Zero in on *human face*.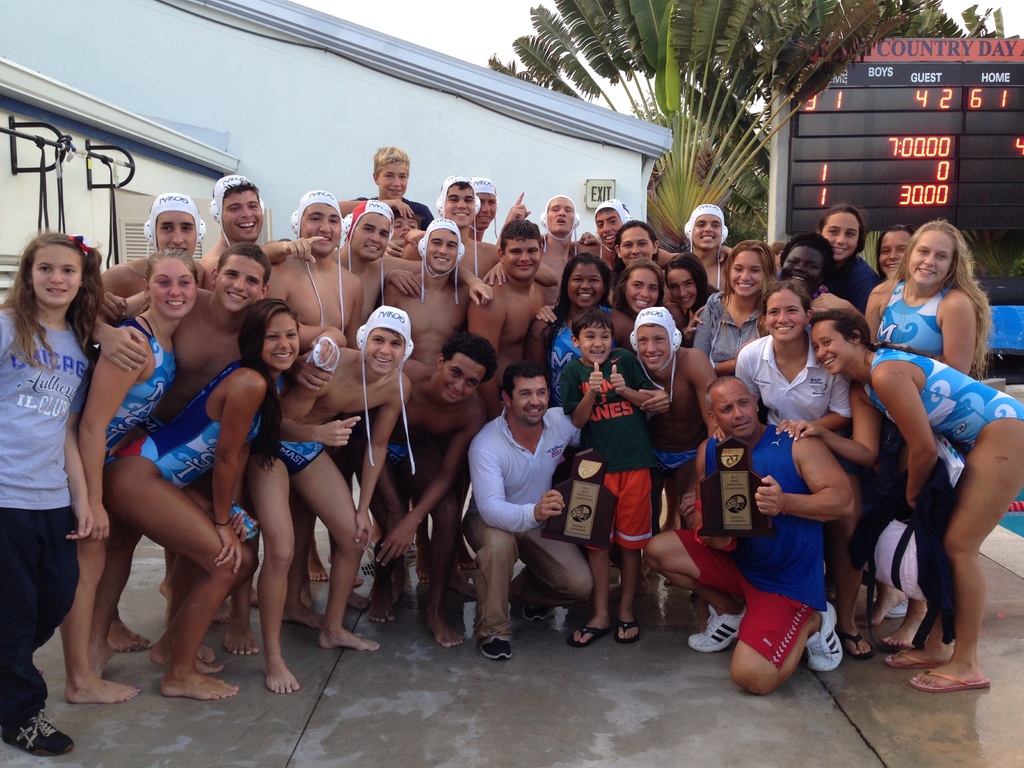
Zeroed in: crop(877, 232, 910, 276).
